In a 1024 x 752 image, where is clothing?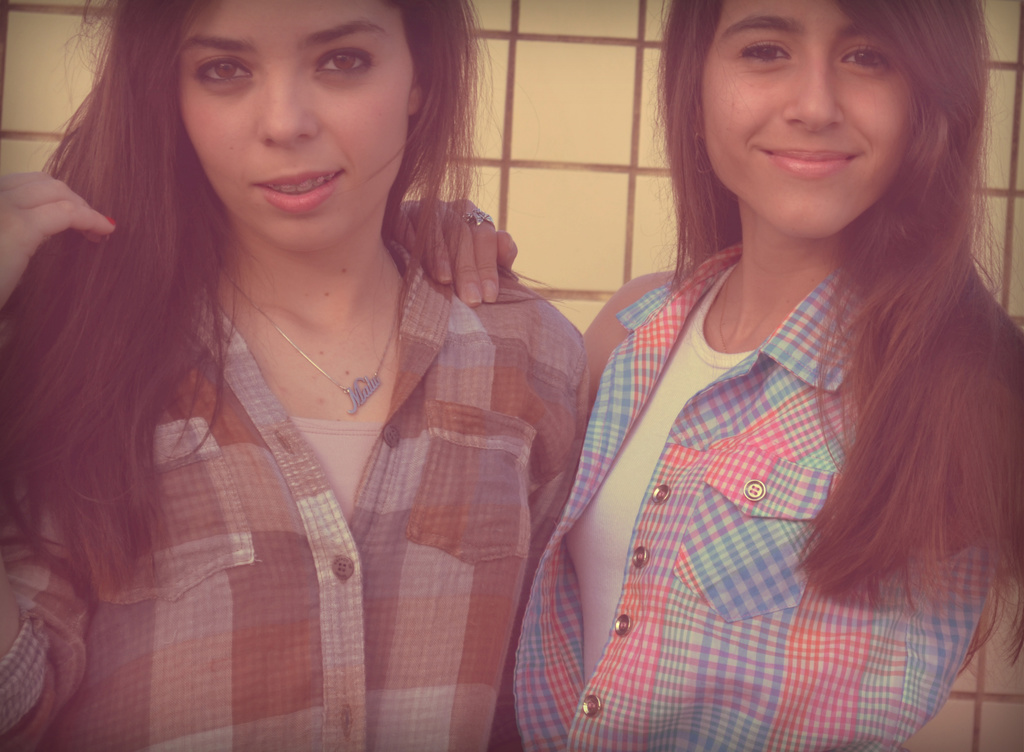
crop(83, 205, 586, 721).
